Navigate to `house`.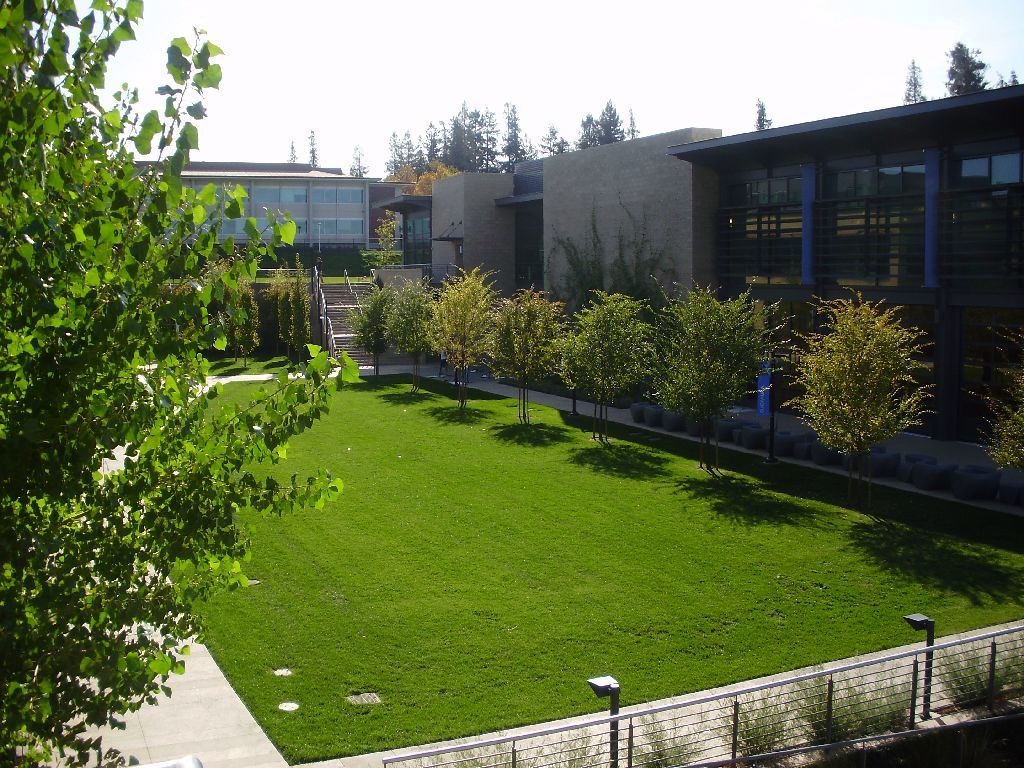
Navigation target: 124 157 412 343.
